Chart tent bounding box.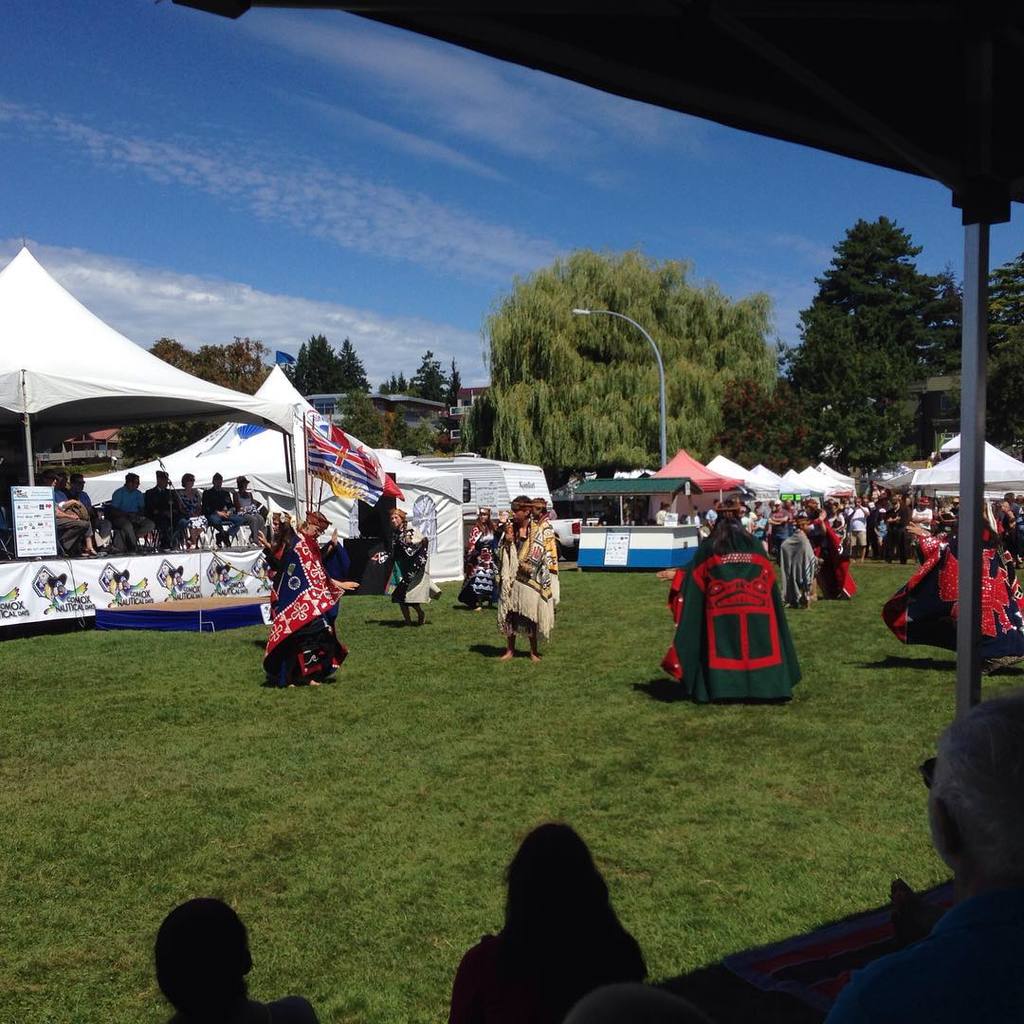
Charted: (88, 374, 444, 629).
